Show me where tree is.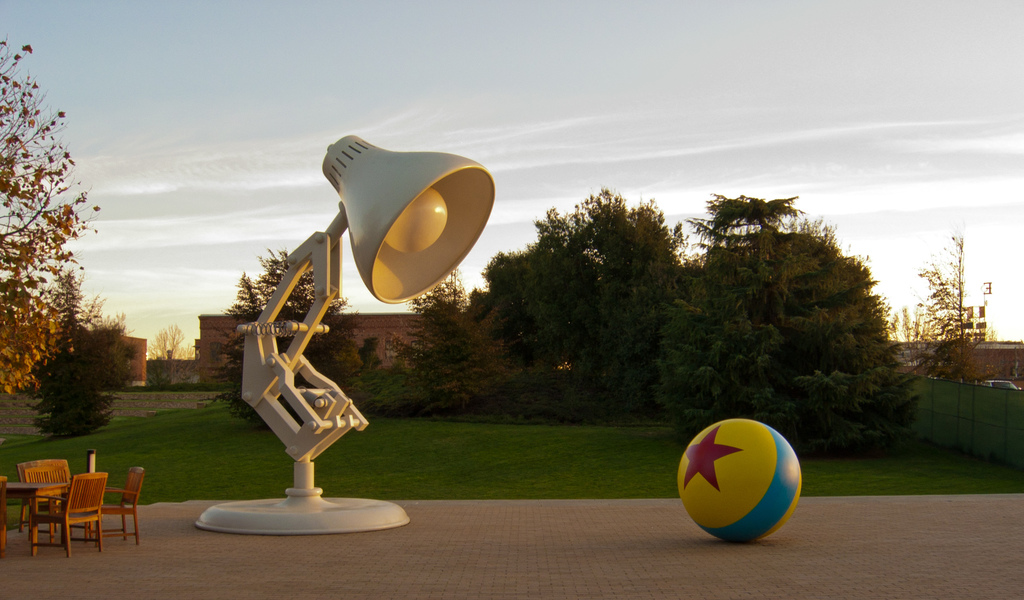
tree is at x1=145, y1=315, x2=190, y2=388.
